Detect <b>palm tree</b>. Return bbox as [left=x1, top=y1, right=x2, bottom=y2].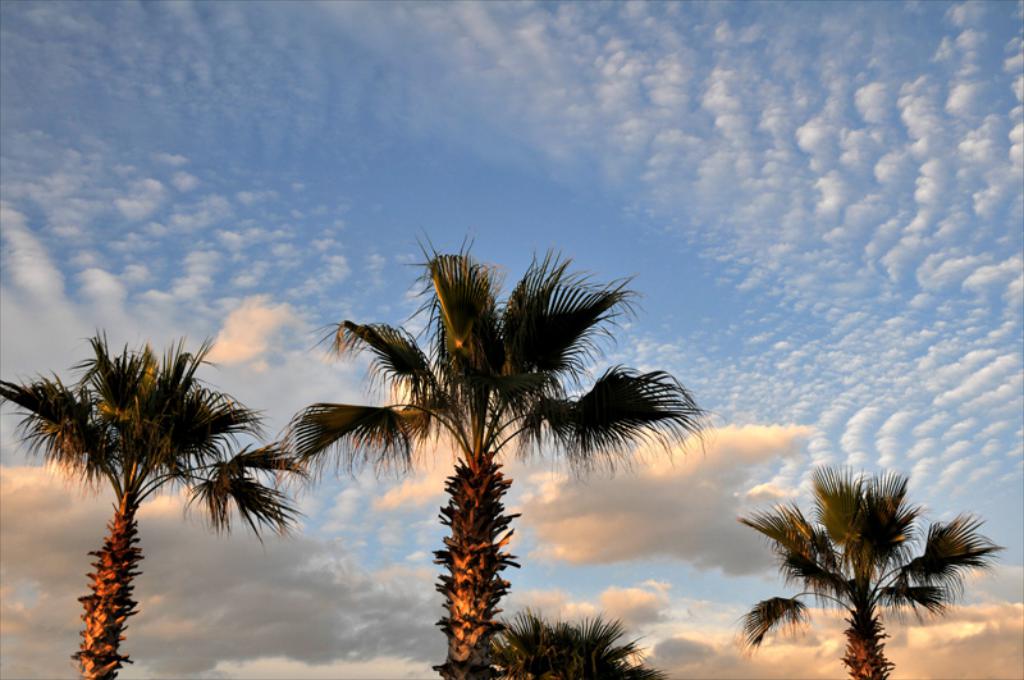
[left=314, top=261, right=664, bottom=674].
